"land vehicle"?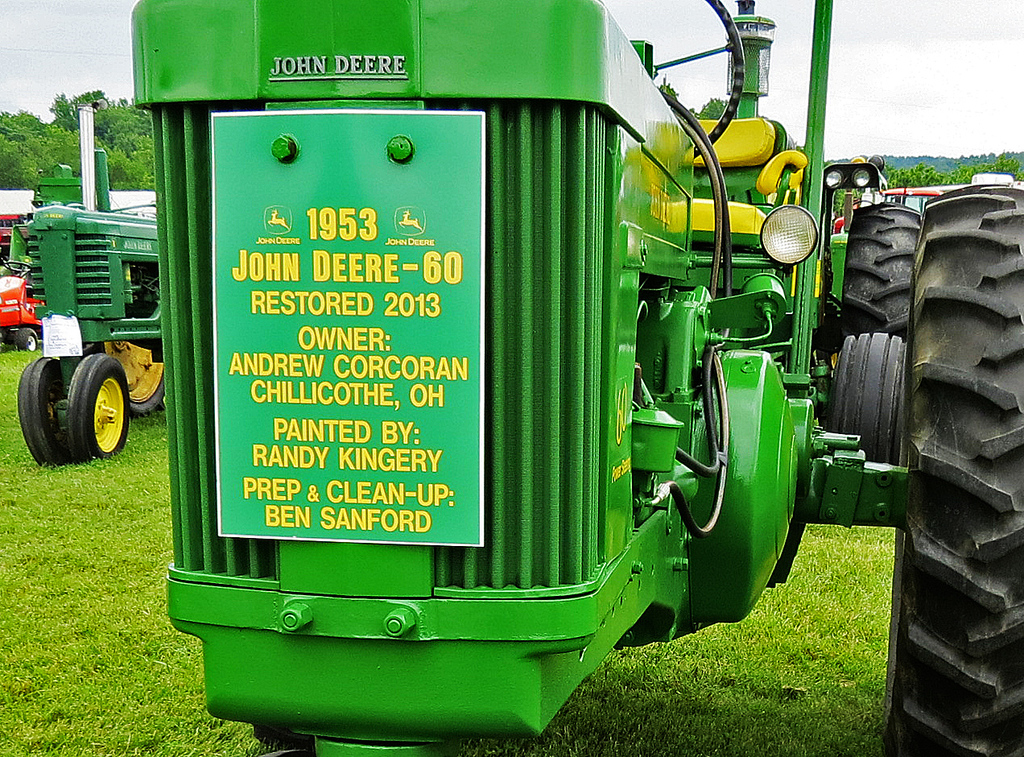
bbox=(128, 0, 1023, 756)
